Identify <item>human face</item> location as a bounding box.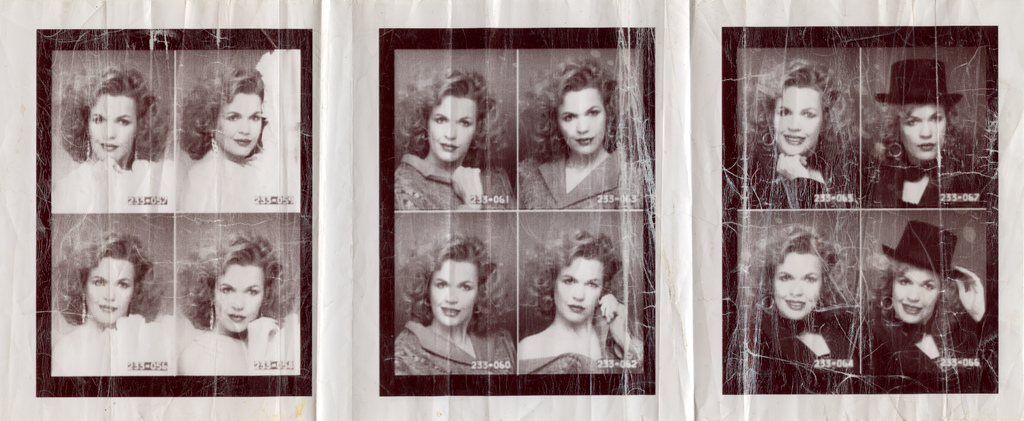
bbox(888, 268, 939, 331).
